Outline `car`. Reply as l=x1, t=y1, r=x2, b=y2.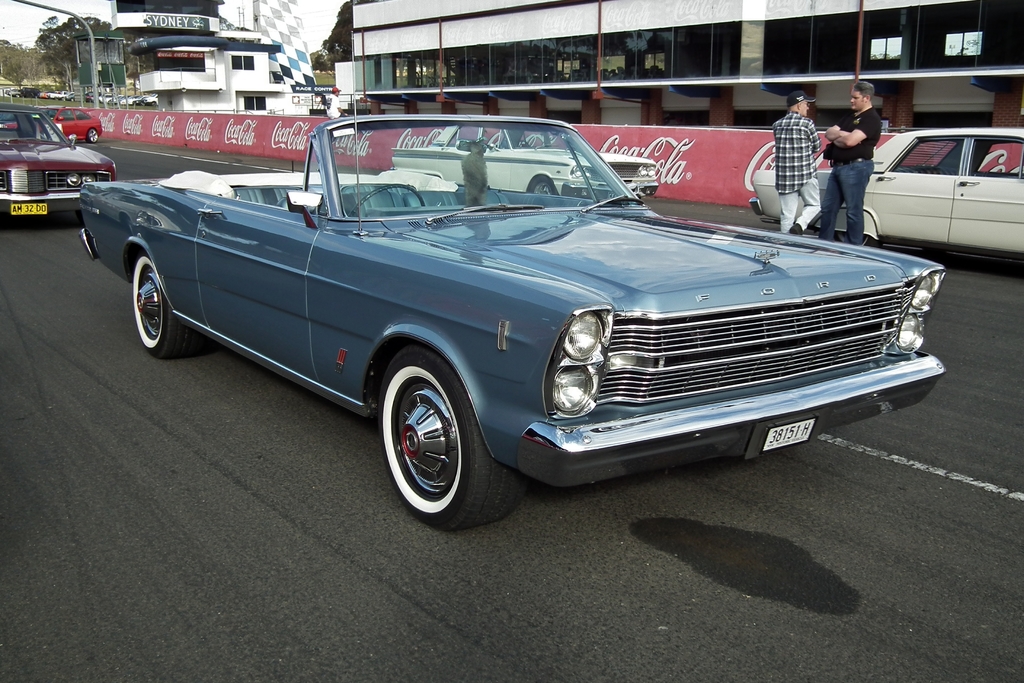
l=0, t=99, r=32, b=131.
